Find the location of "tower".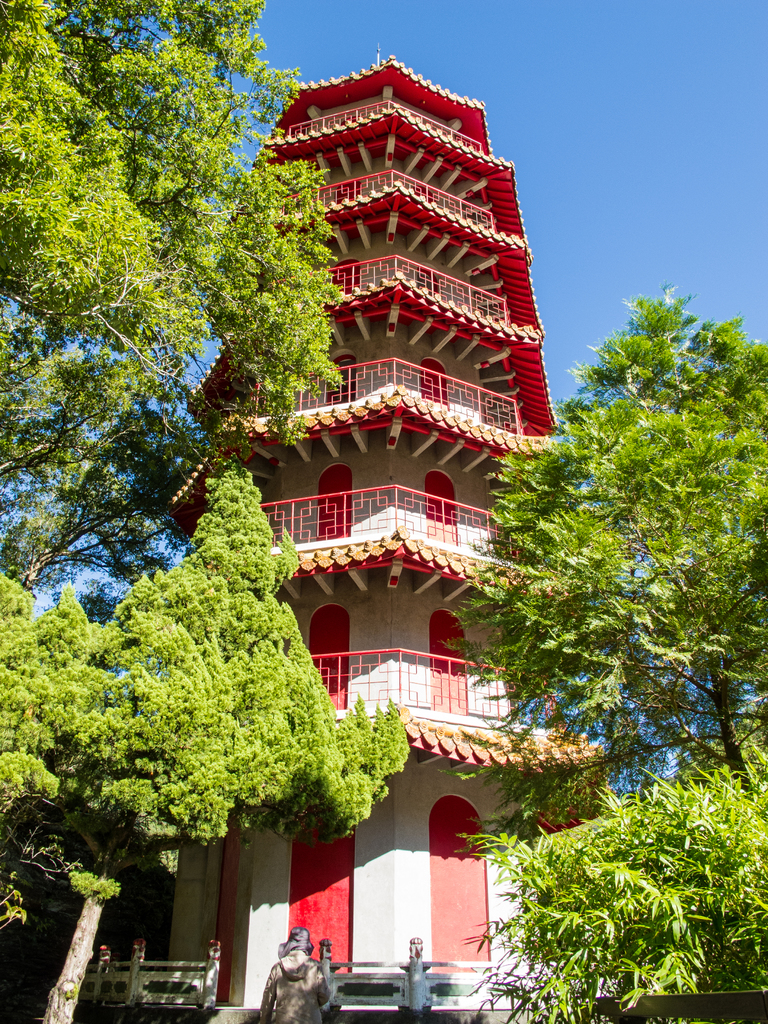
Location: select_region(256, 66, 569, 548).
